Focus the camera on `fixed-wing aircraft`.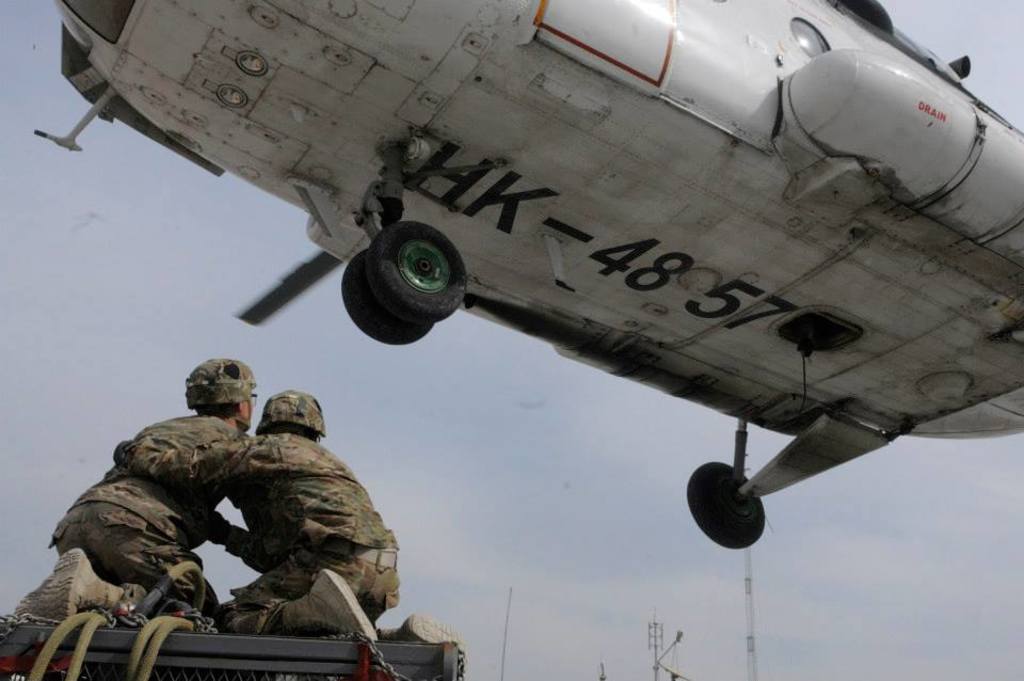
Focus region: Rect(26, 0, 1023, 550).
